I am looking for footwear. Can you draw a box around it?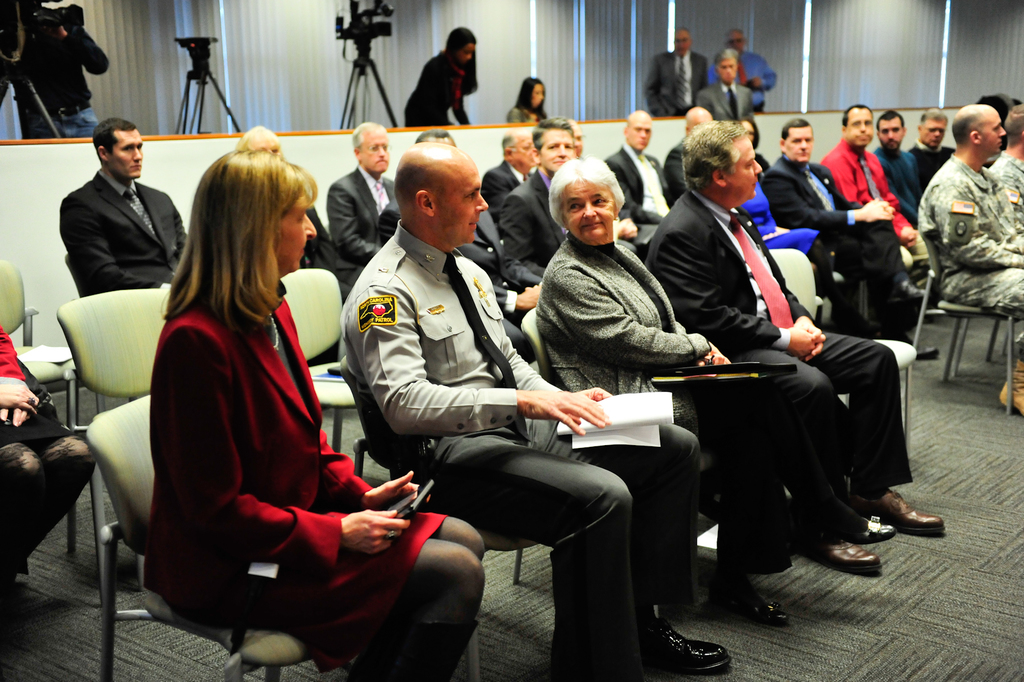
Sure, the bounding box is select_region(998, 358, 1023, 416).
